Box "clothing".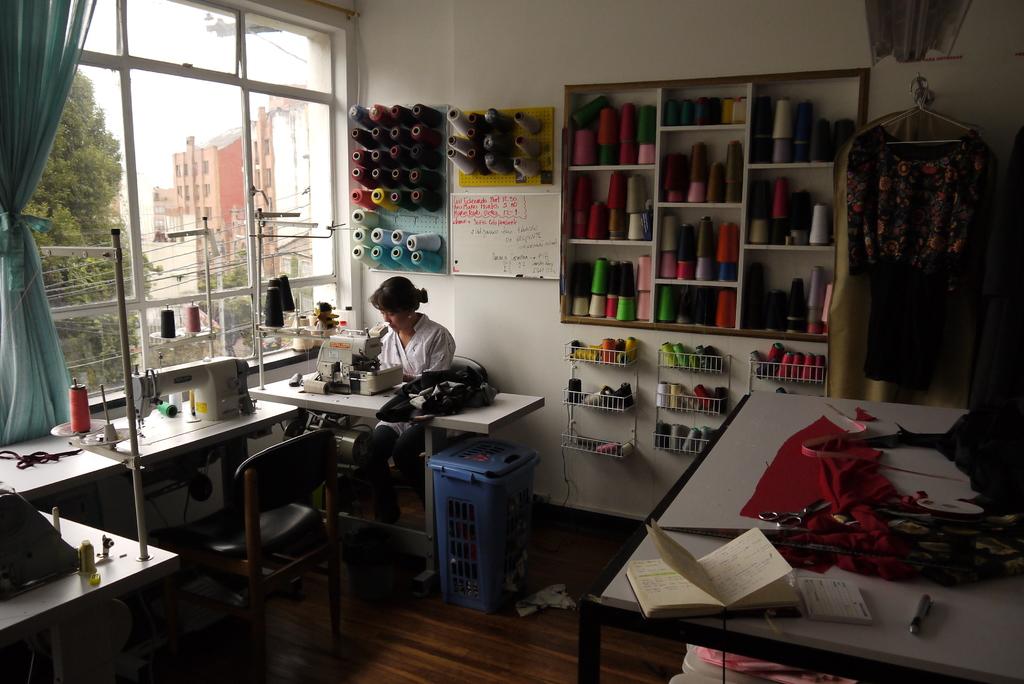
(844,124,999,380).
